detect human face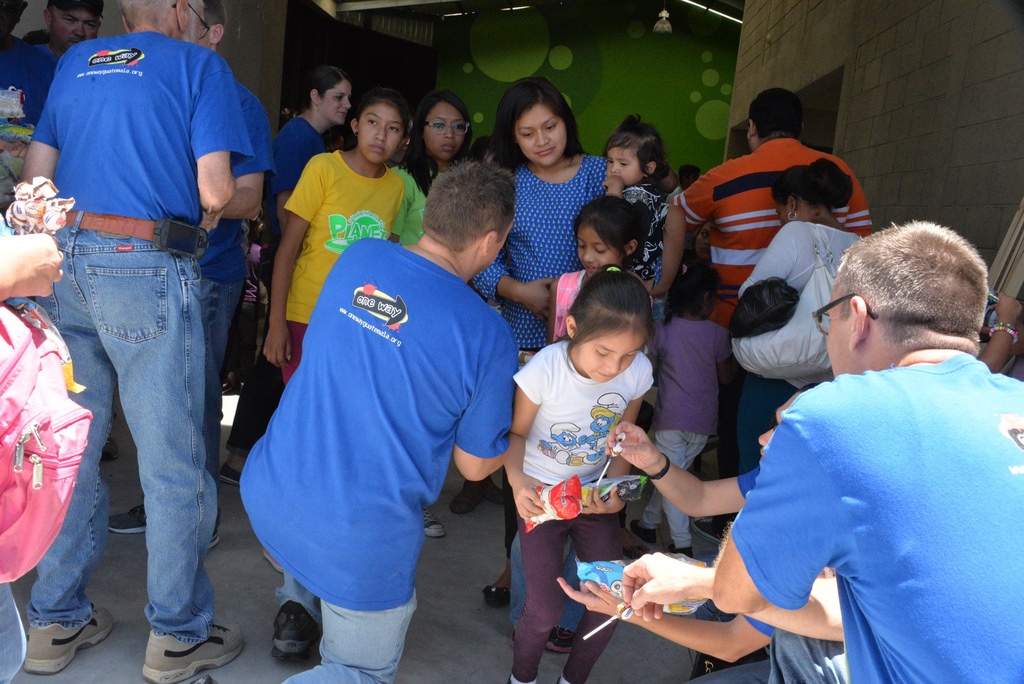
50, 6, 98, 49
